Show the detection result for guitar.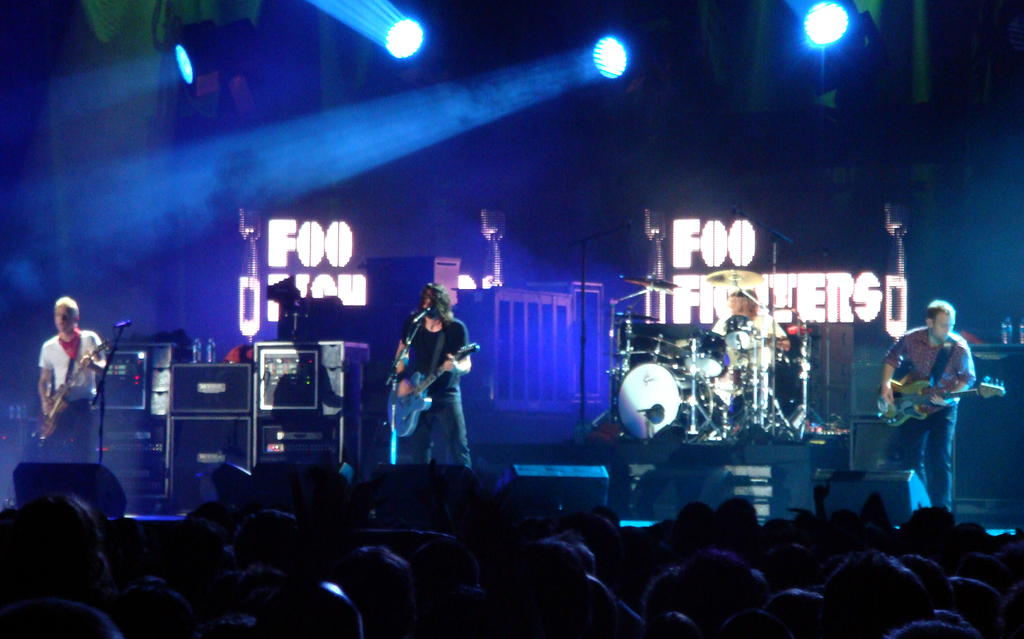
875/372/1007/431.
